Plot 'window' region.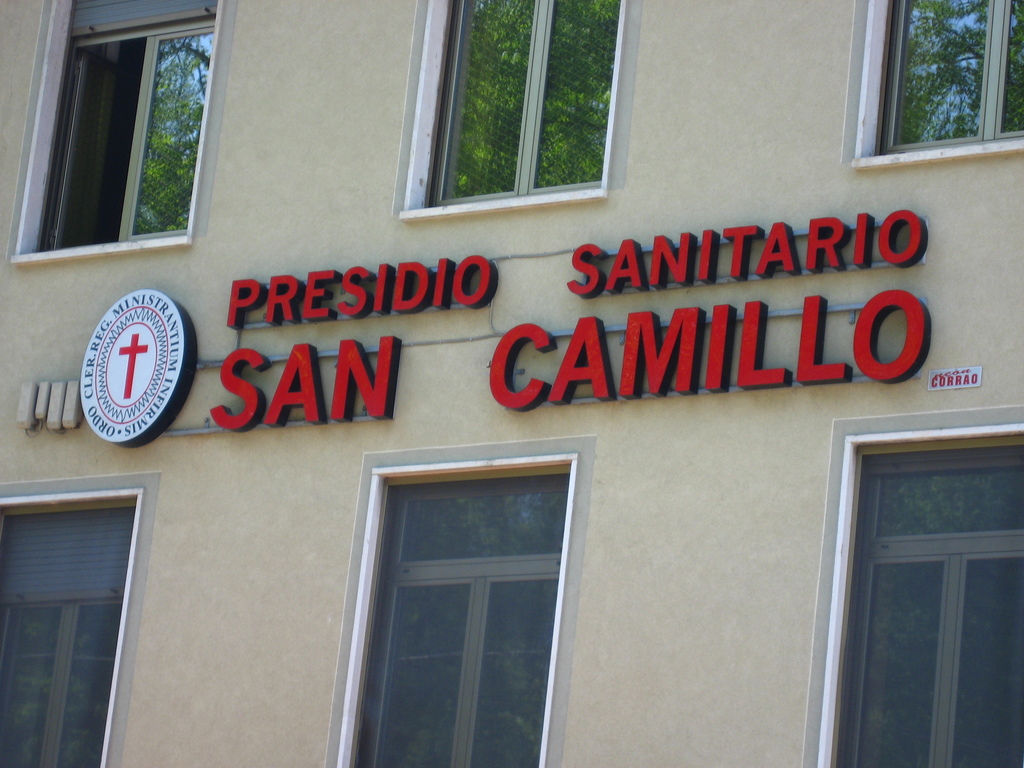
Plotted at 1, 0, 244, 273.
